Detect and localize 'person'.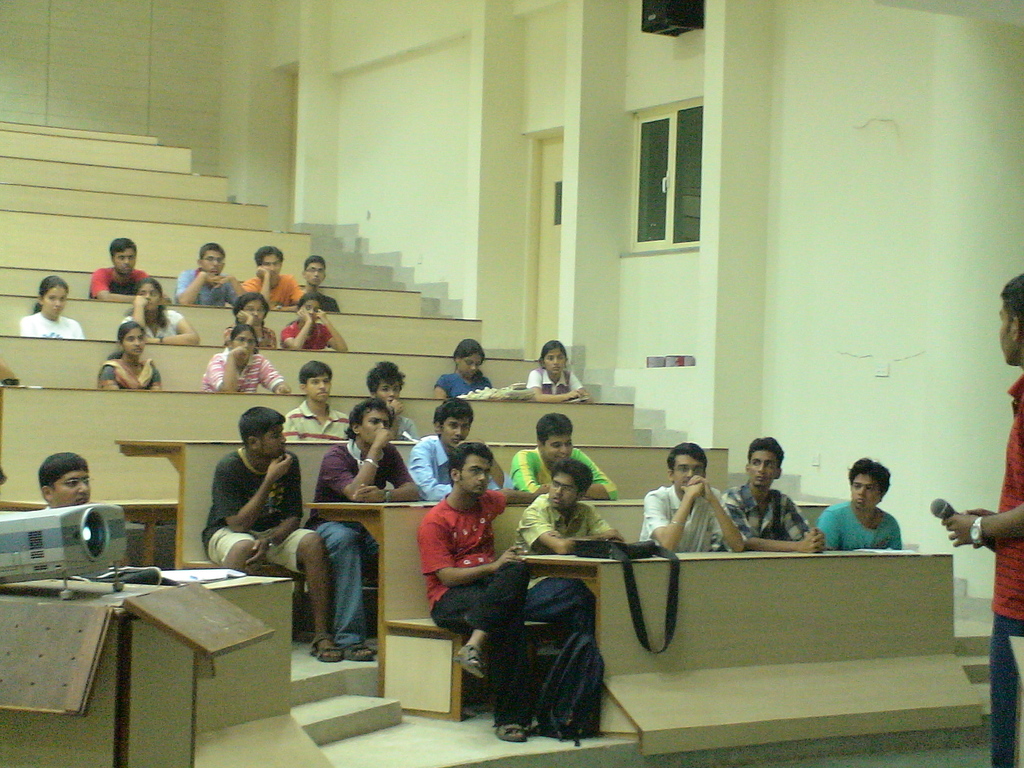
Localized at Rect(641, 444, 740, 550).
